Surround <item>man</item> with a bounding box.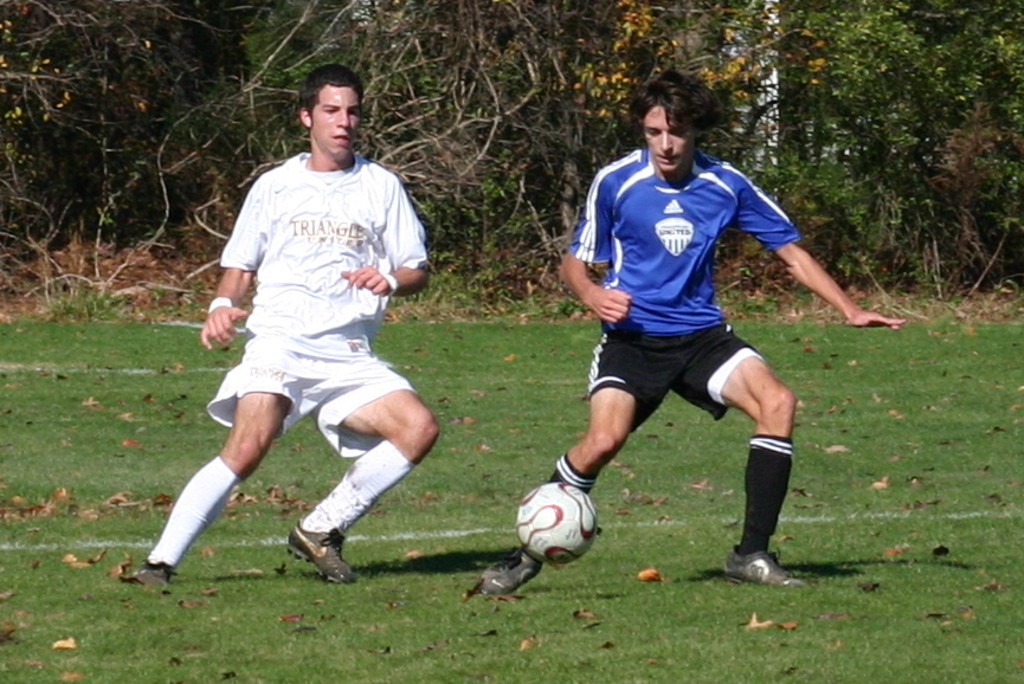
bbox=(173, 77, 463, 582).
